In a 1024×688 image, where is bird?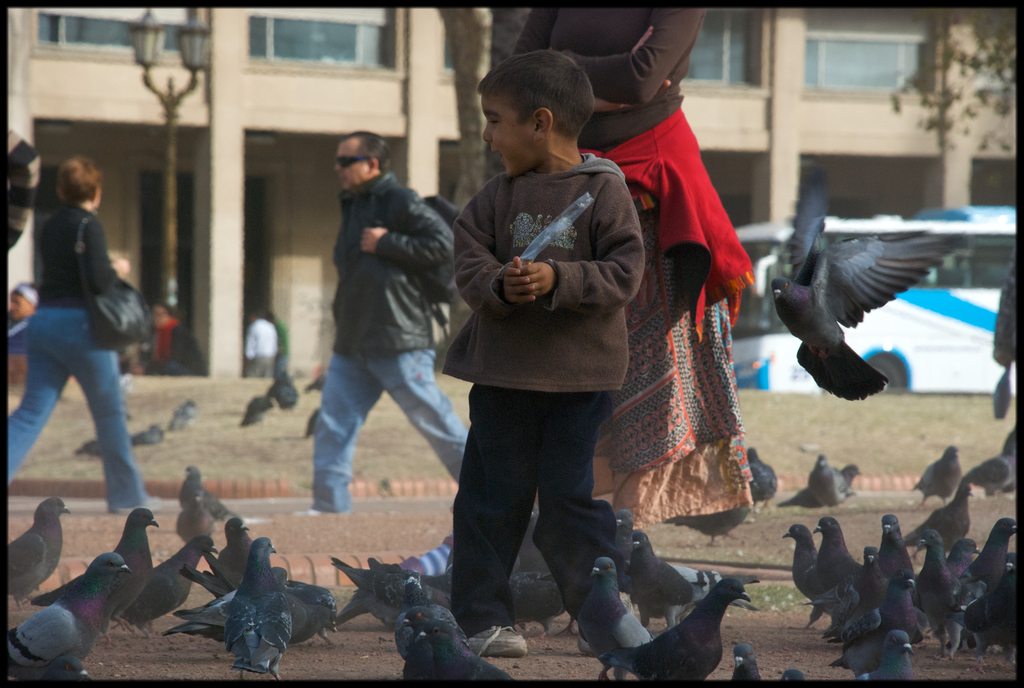
{"x1": 129, "y1": 424, "x2": 166, "y2": 446}.
